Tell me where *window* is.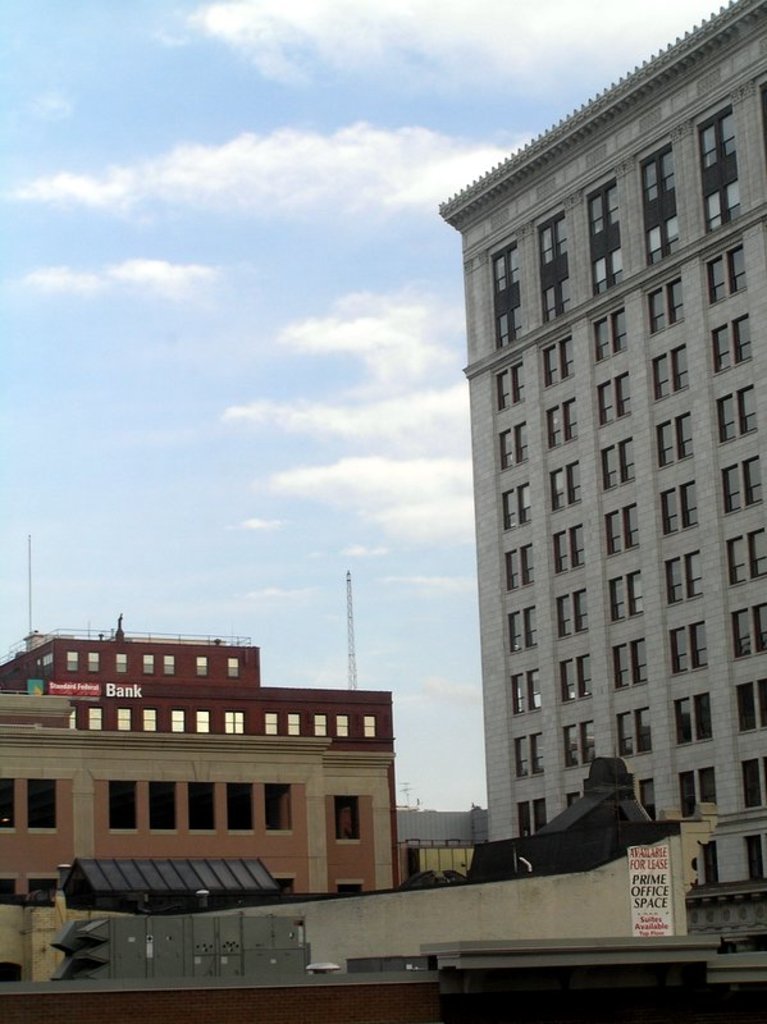
*window* is at box(87, 653, 100, 675).
